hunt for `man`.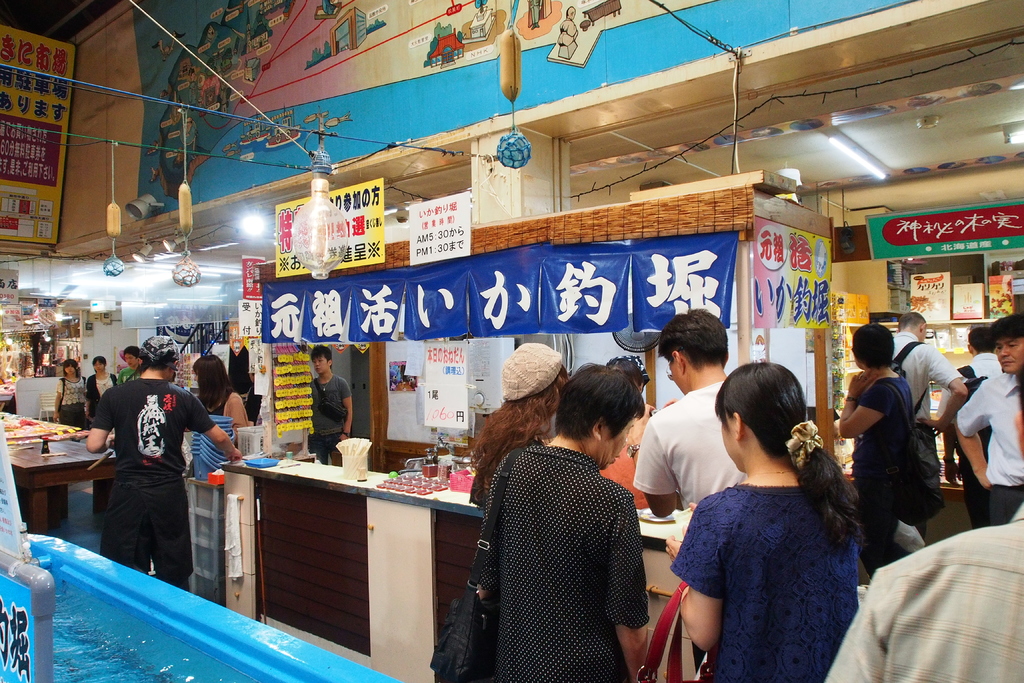
Hunted down at (894, 310, 966, 541).
